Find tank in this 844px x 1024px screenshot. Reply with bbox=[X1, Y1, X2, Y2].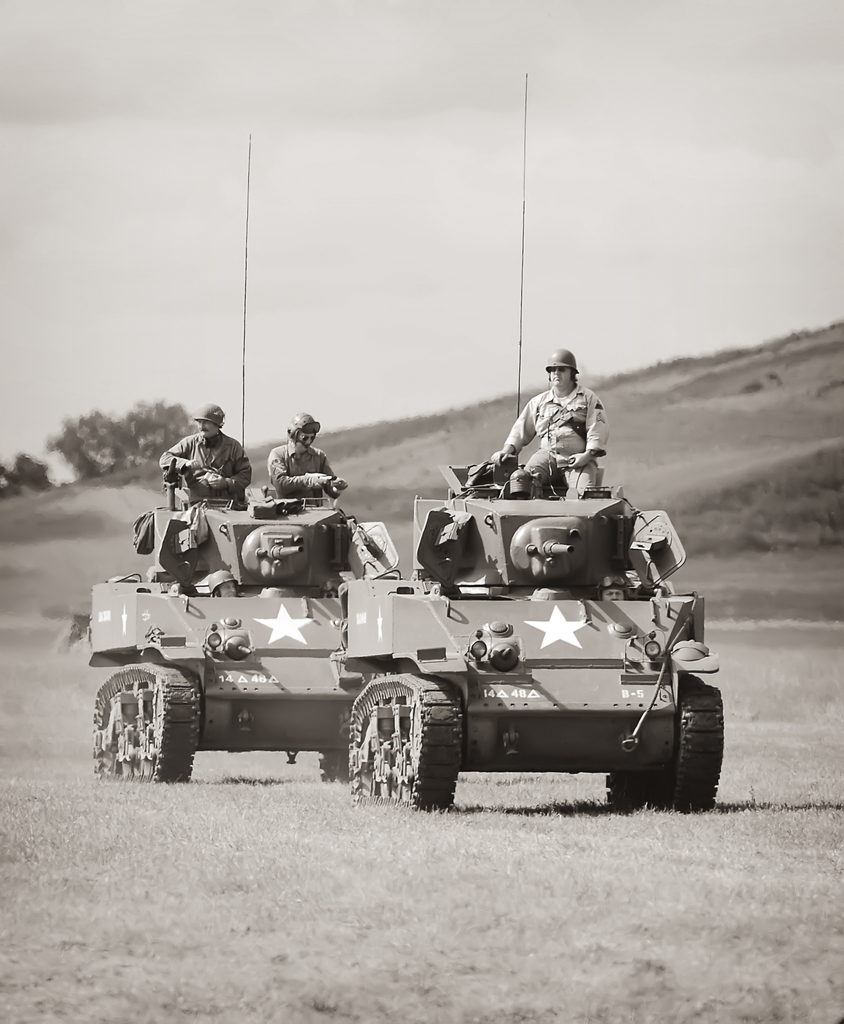
bbox=[85, 134, 404, 778].
